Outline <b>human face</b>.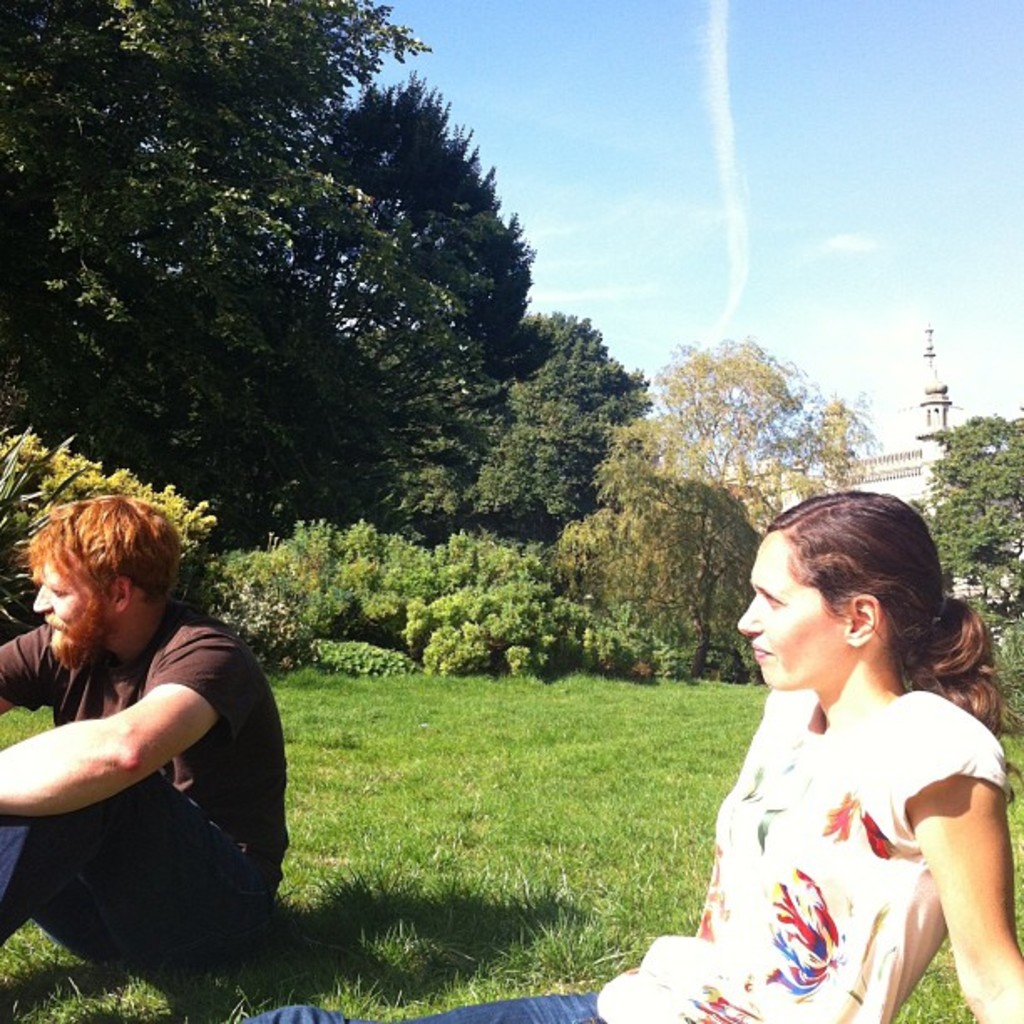
Outline: select_region(37, 545, 102, 651).
